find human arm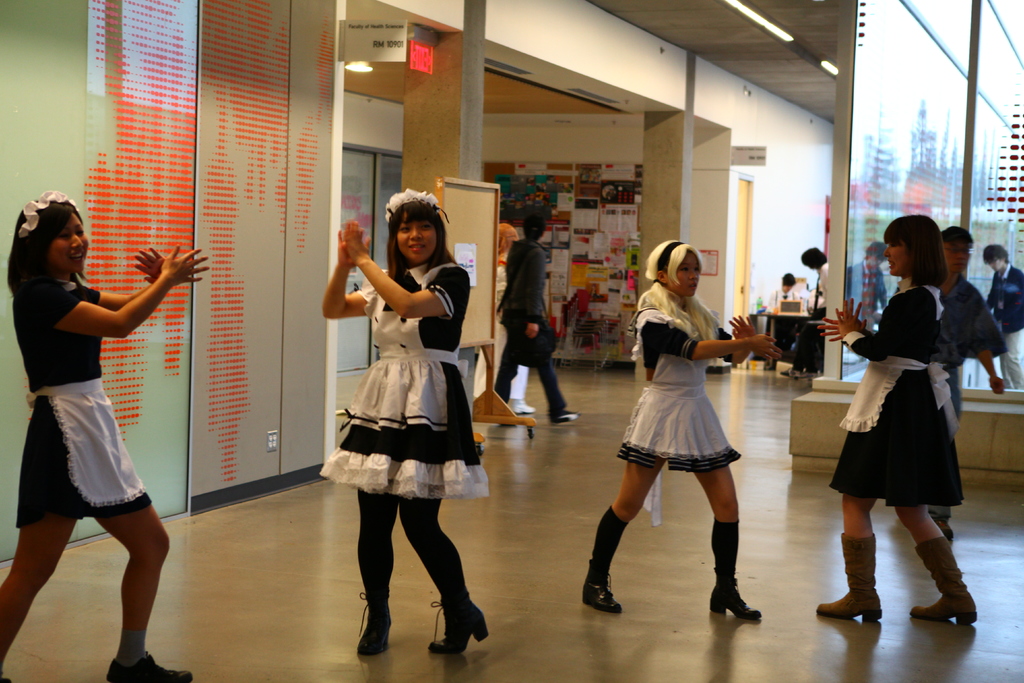
x1=96, y1=248, x2=172, y2=316
